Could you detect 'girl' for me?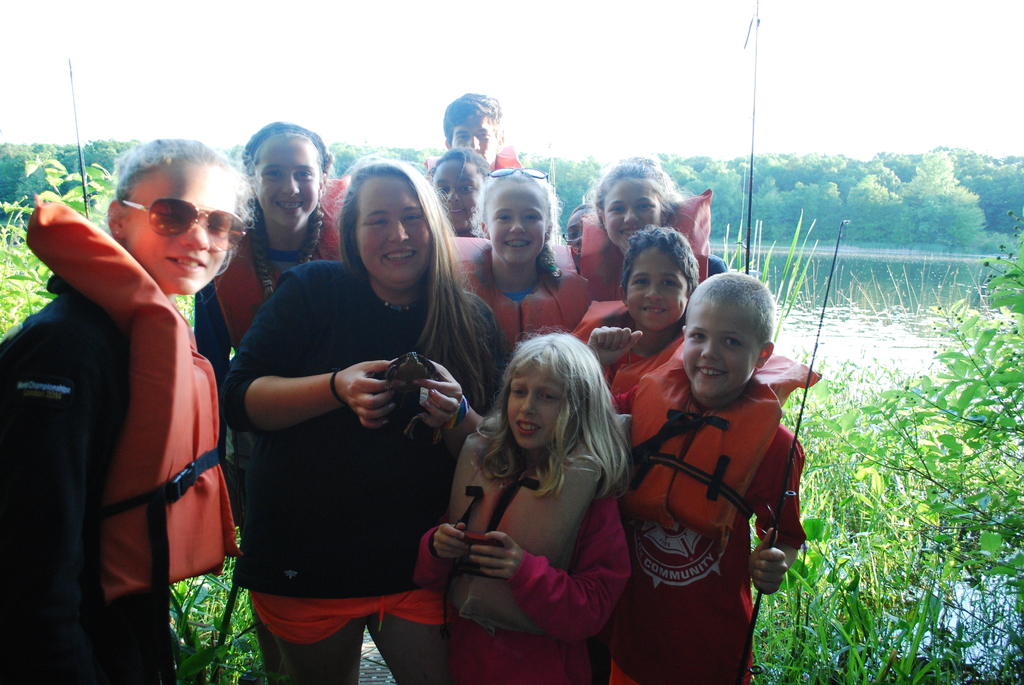
Detection result: (left=555, top=155, right=726, bottom=331).
